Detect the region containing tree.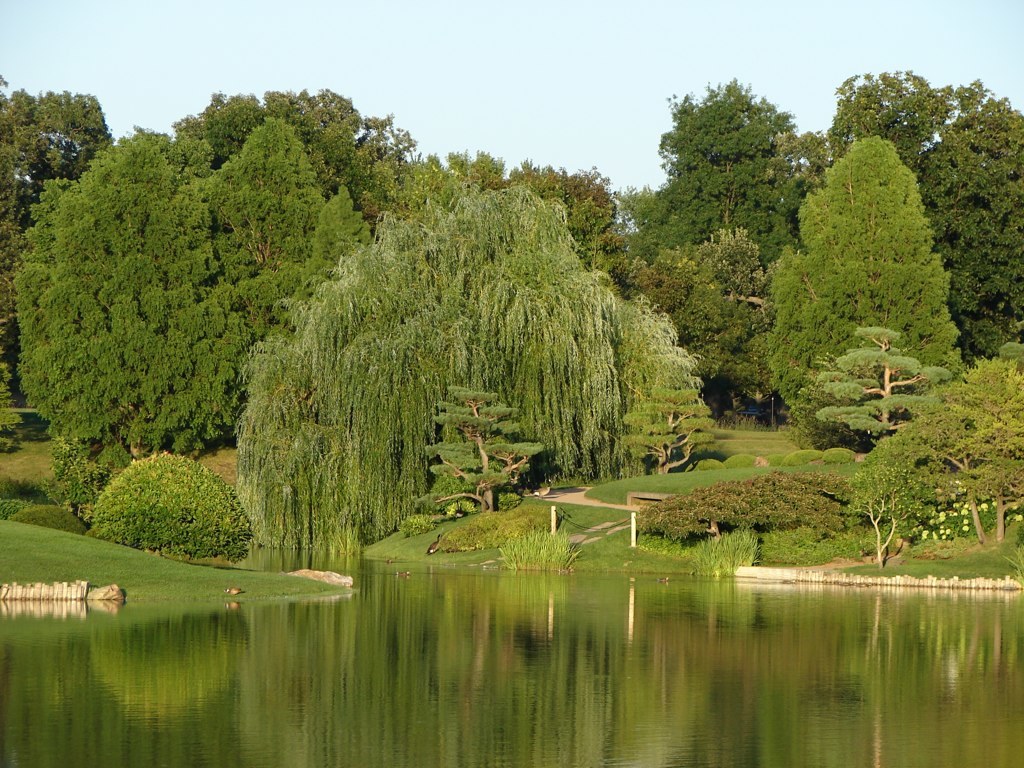
953 345 1023 543.
